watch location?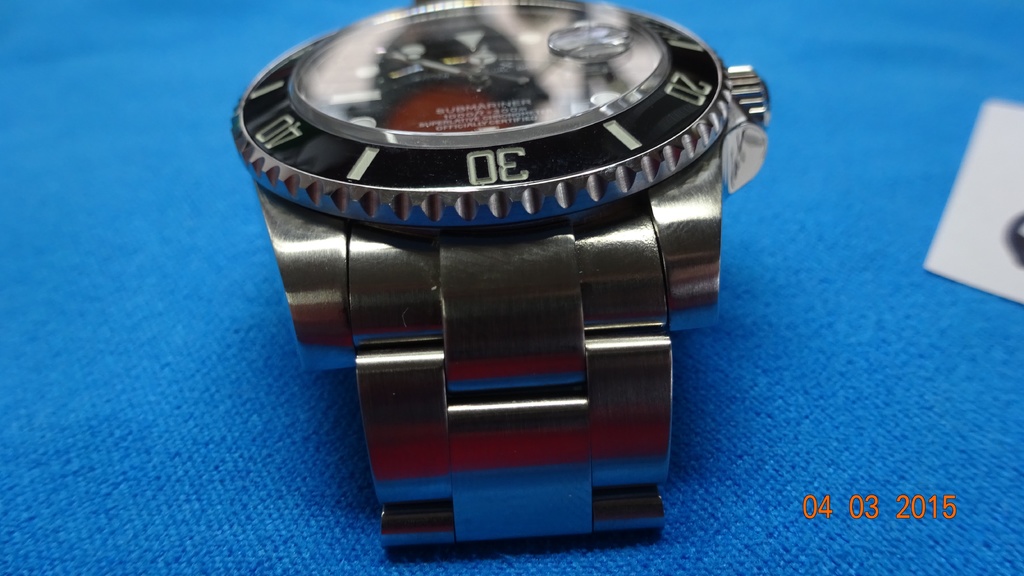
<box>227,0,764,540</box>
